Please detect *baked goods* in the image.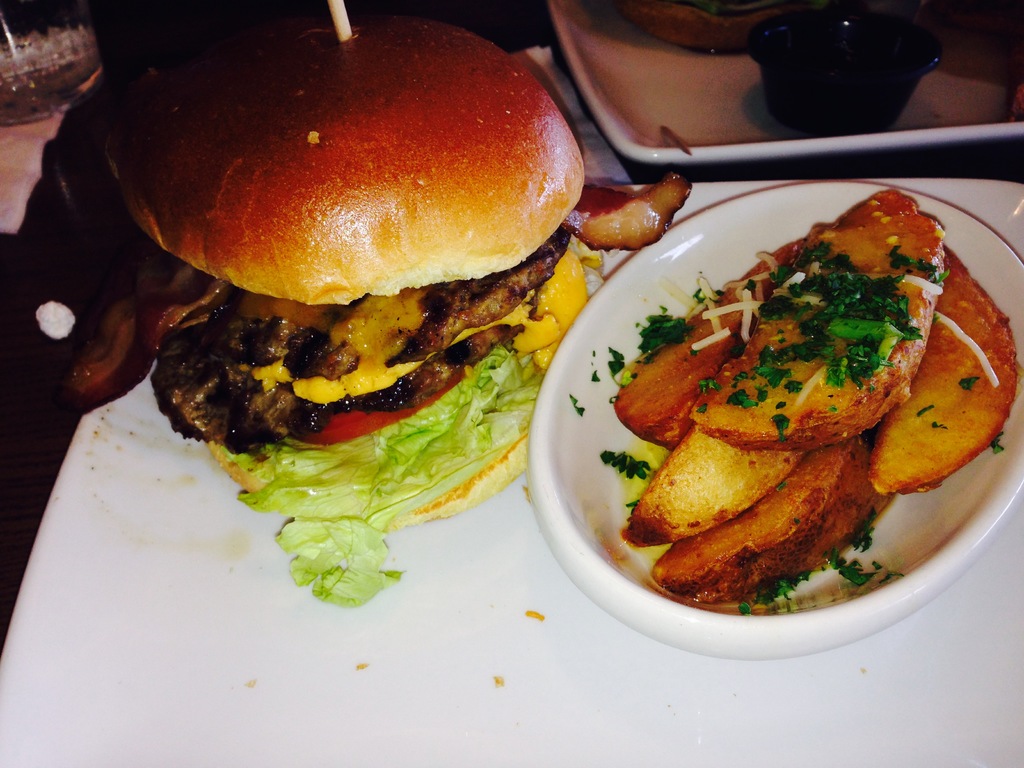
<region>95, 2, 601, 532</region>.
